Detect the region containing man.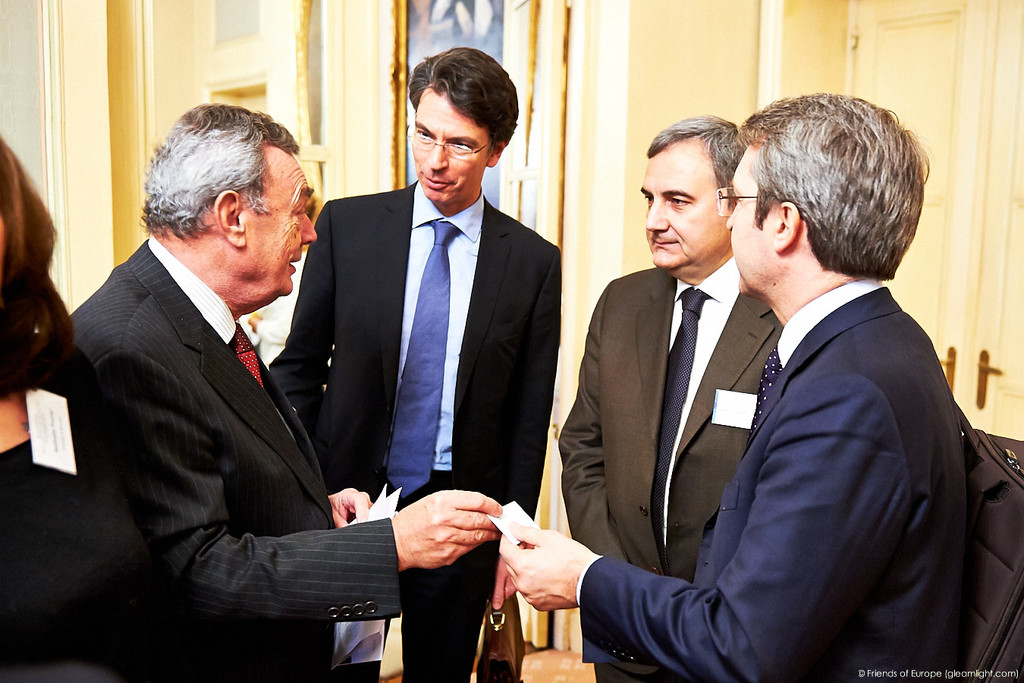
x1=266, y1=49, x2=561, y2=682.
